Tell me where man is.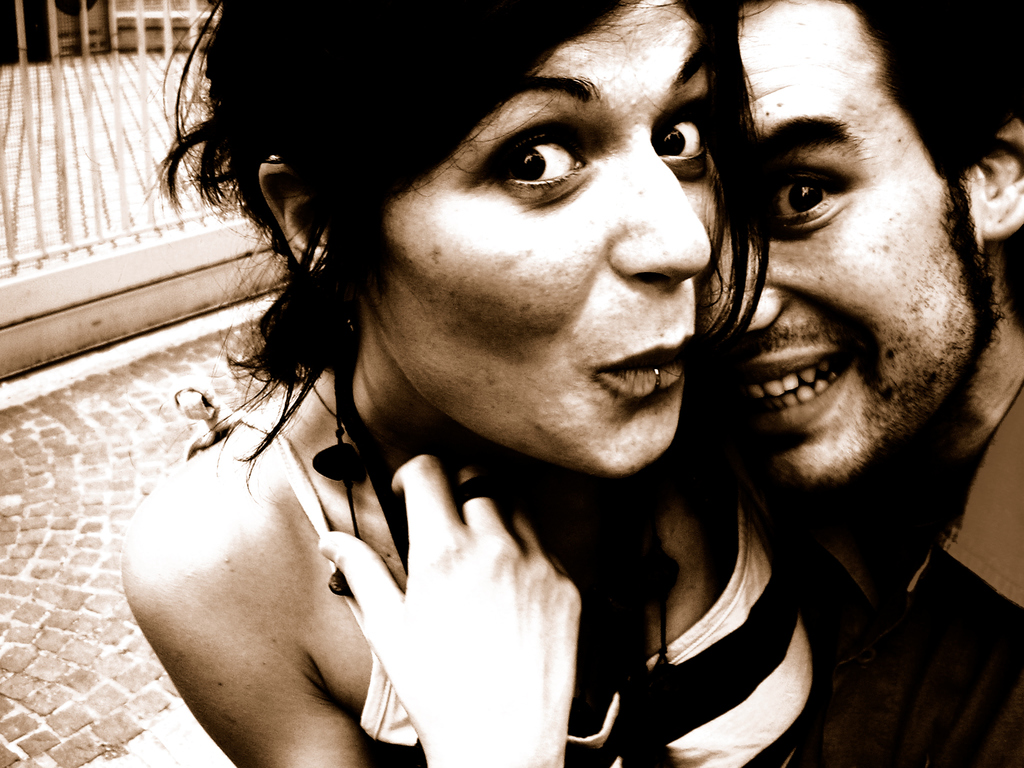
man is at detection(700, 0, 1023, 767).
